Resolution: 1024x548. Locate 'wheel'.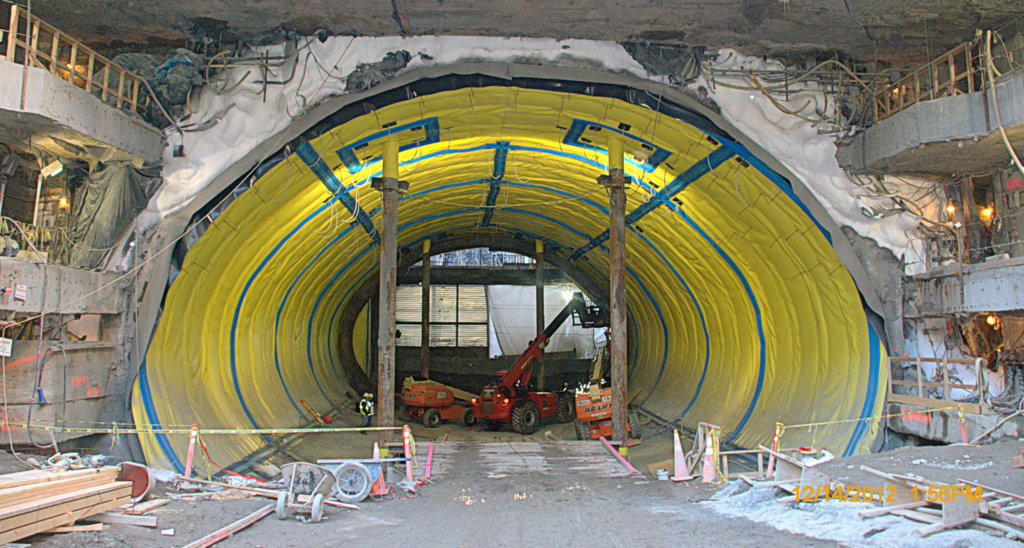
pyautogui.locateOnScreen(424, 412, 442, 429).
